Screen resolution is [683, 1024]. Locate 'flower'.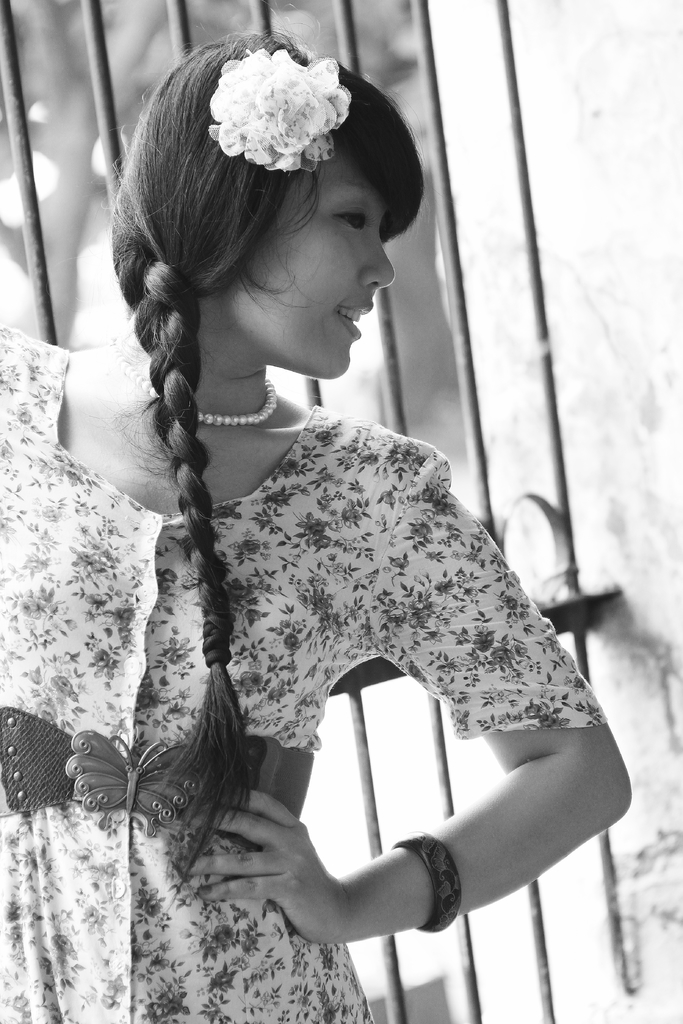
(160, 38, 383, 185).
